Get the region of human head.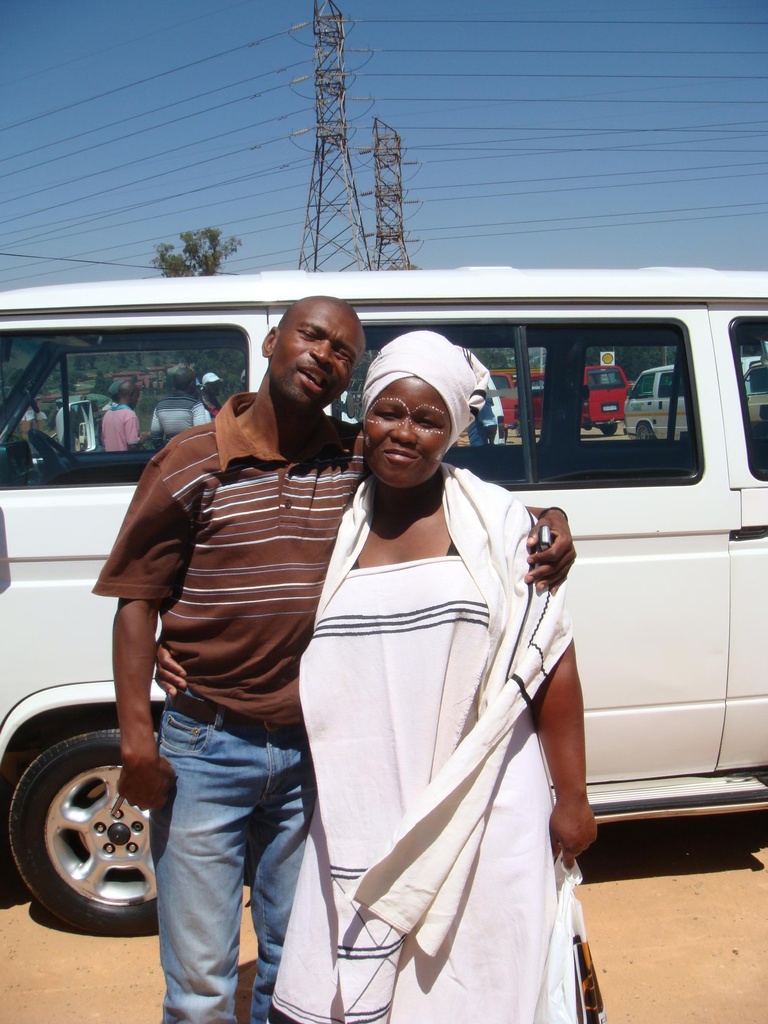
(left=117, top=378, right=137, bottom=412).
